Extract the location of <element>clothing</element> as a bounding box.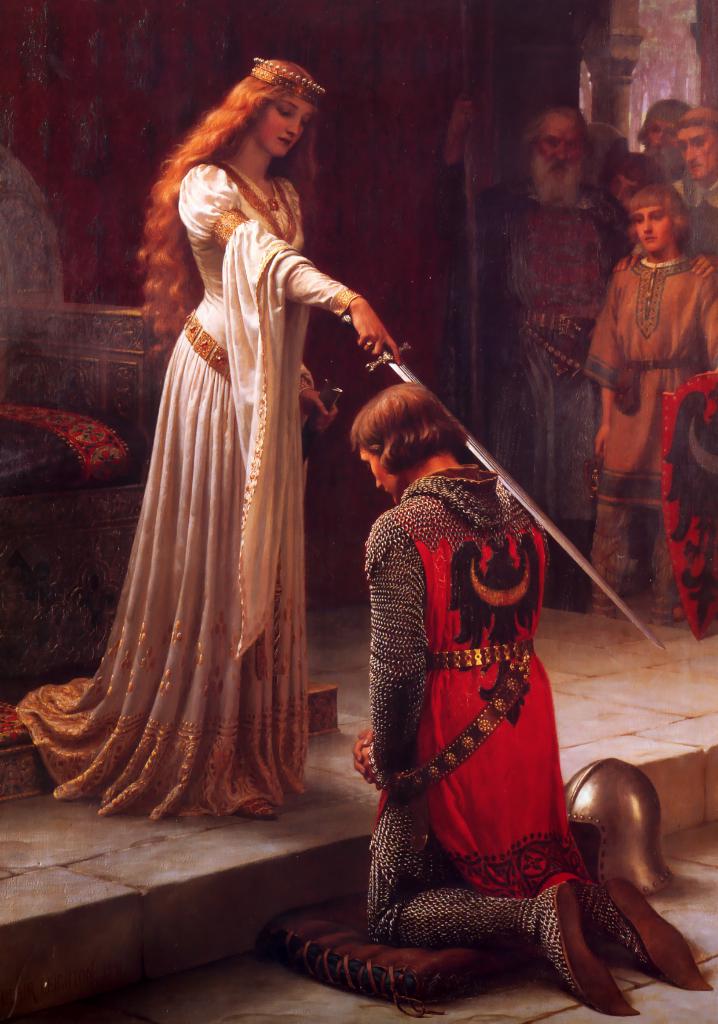
(438, 155, 632, 529).
